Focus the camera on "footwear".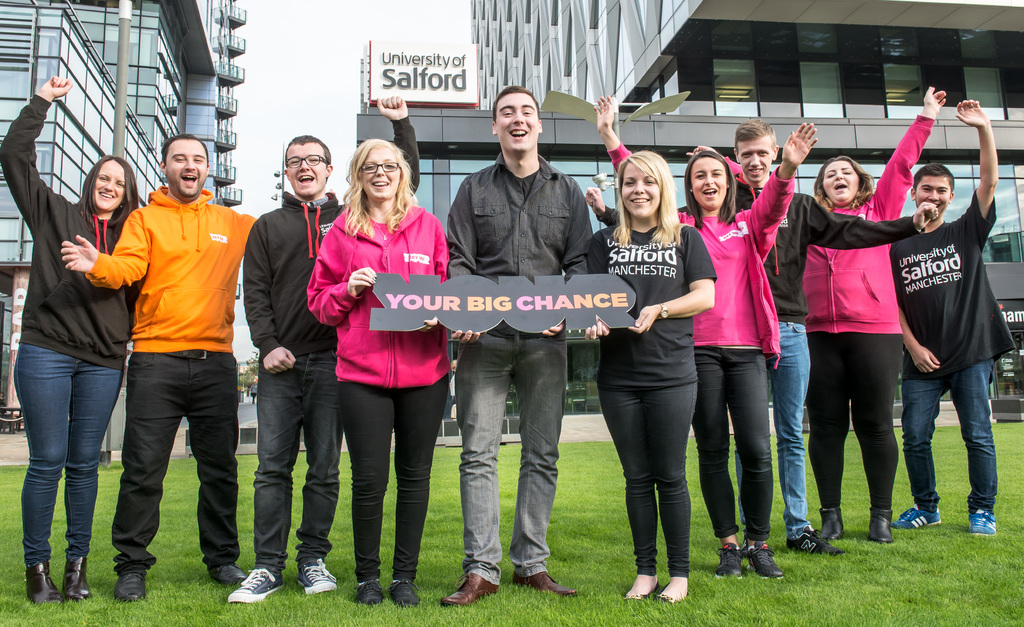
Focus region: box=[226, 562, 289, 604].
